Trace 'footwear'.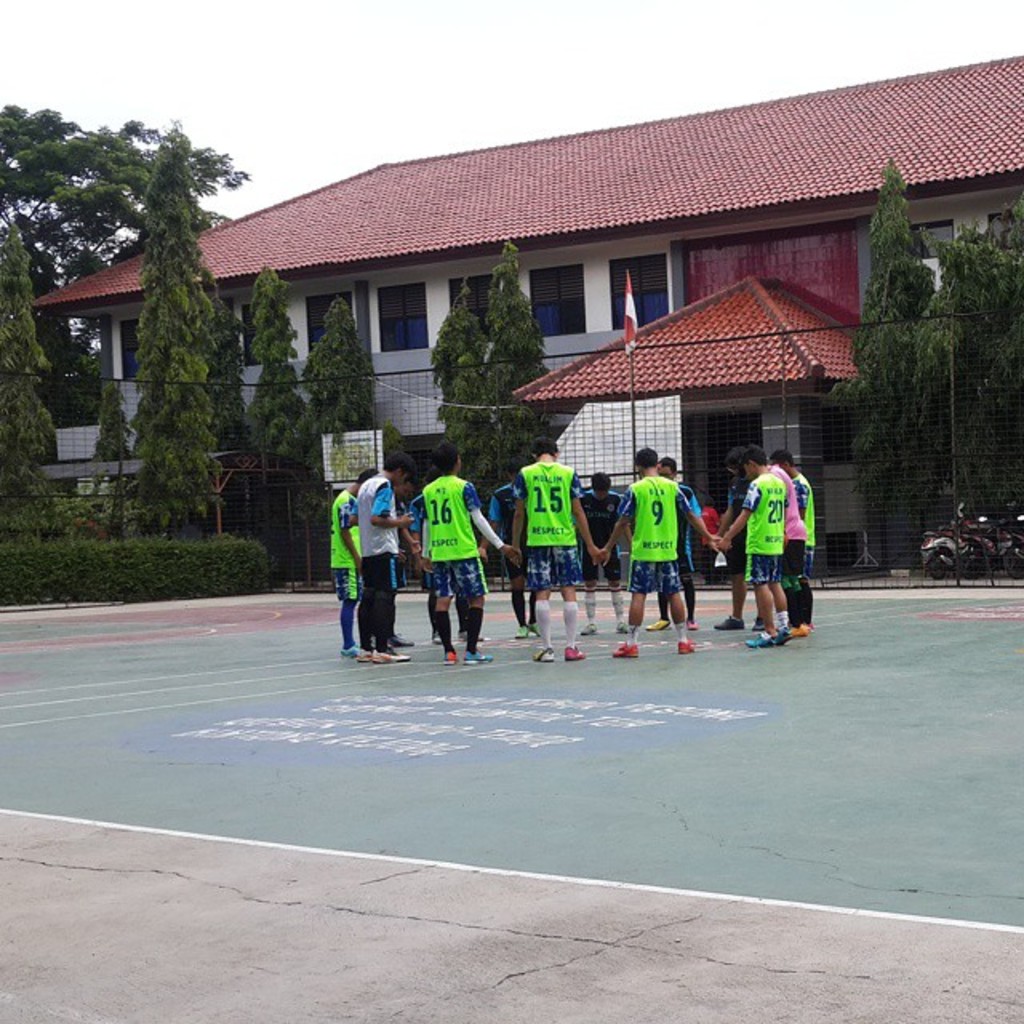
Traced to (461, 648, 494, 666).
